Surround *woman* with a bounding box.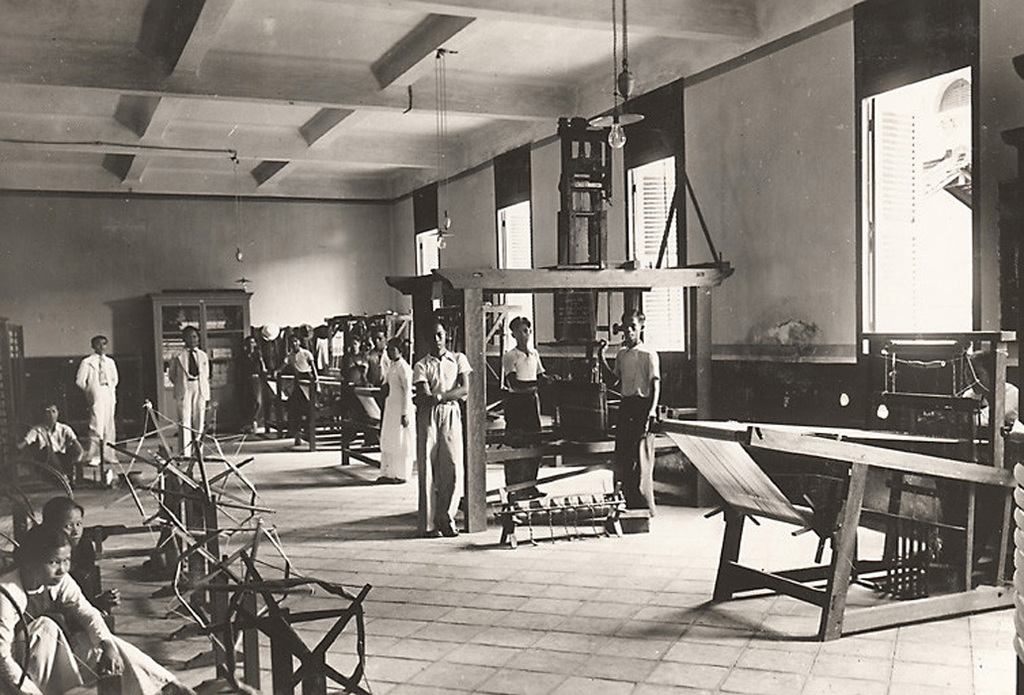
[343, 338, 374, 411].
